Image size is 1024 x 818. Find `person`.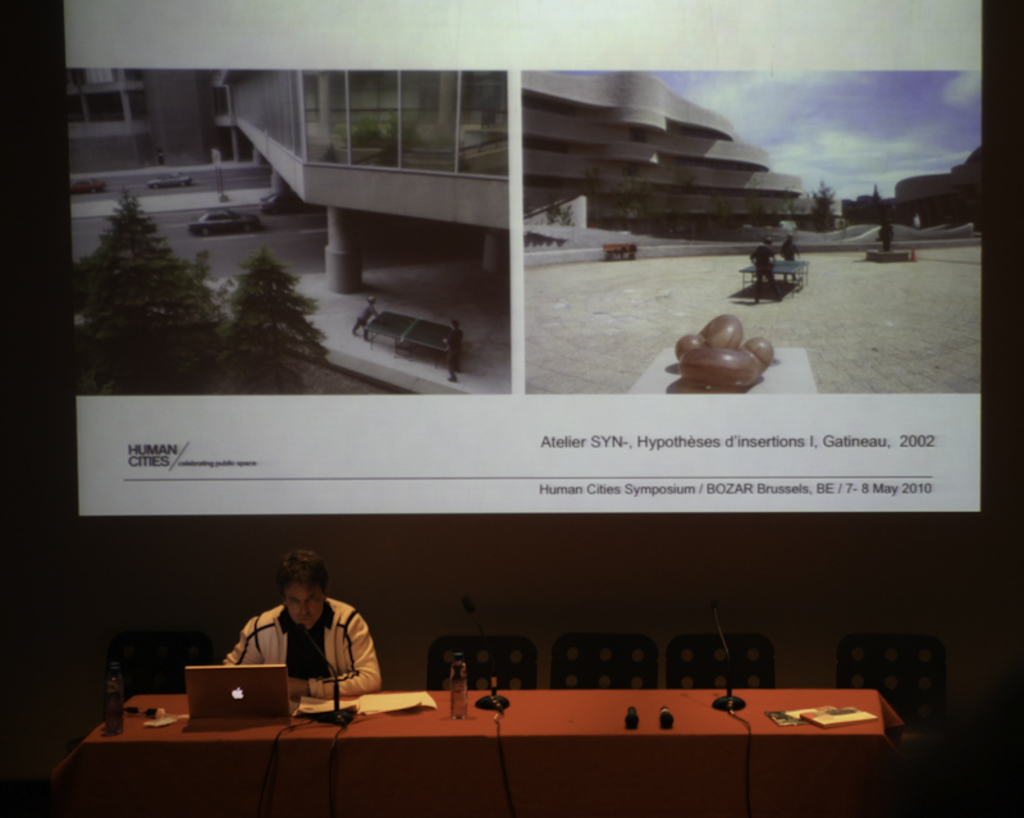
bbox=[232, 566, 378, 726].
